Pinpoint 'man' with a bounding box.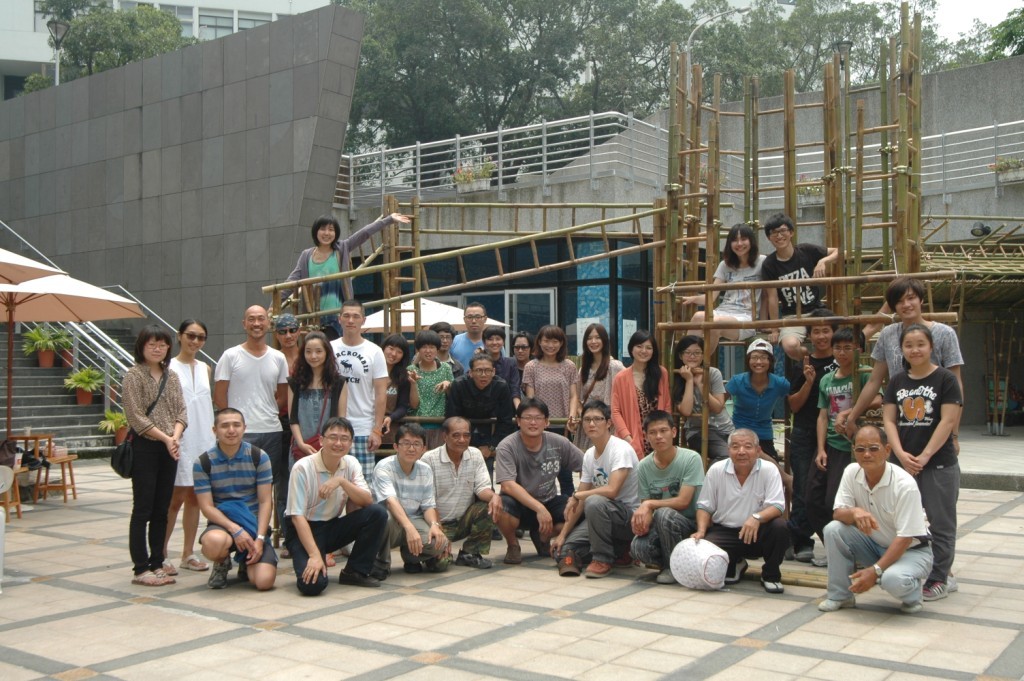
box=[325, 304, 388, 558].
